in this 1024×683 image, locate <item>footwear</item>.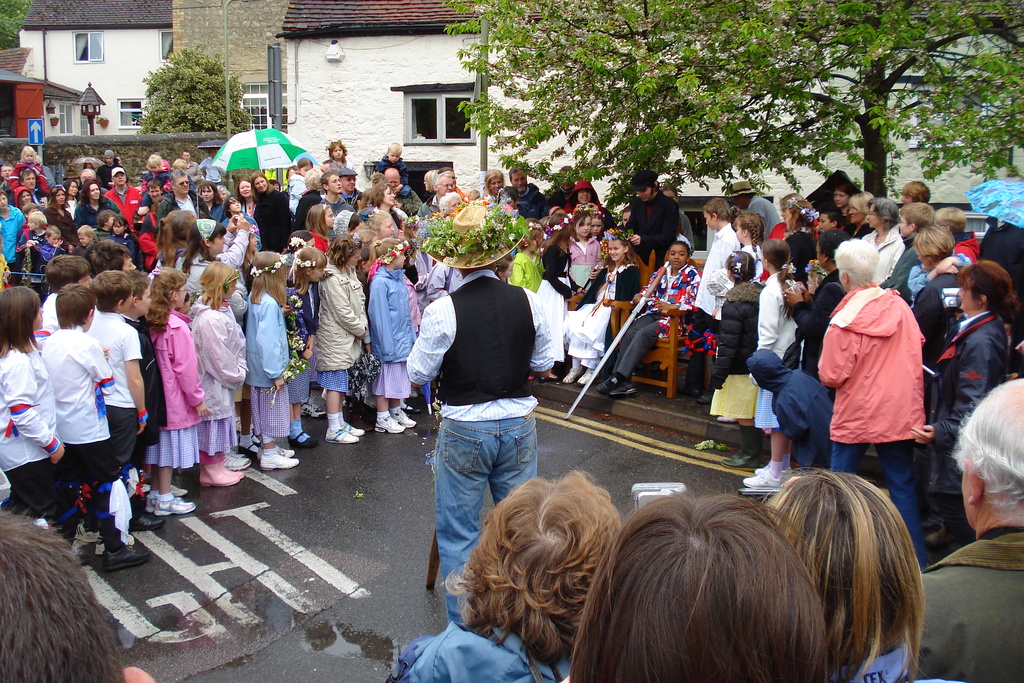
Bounding box: 341:419:365:432.
